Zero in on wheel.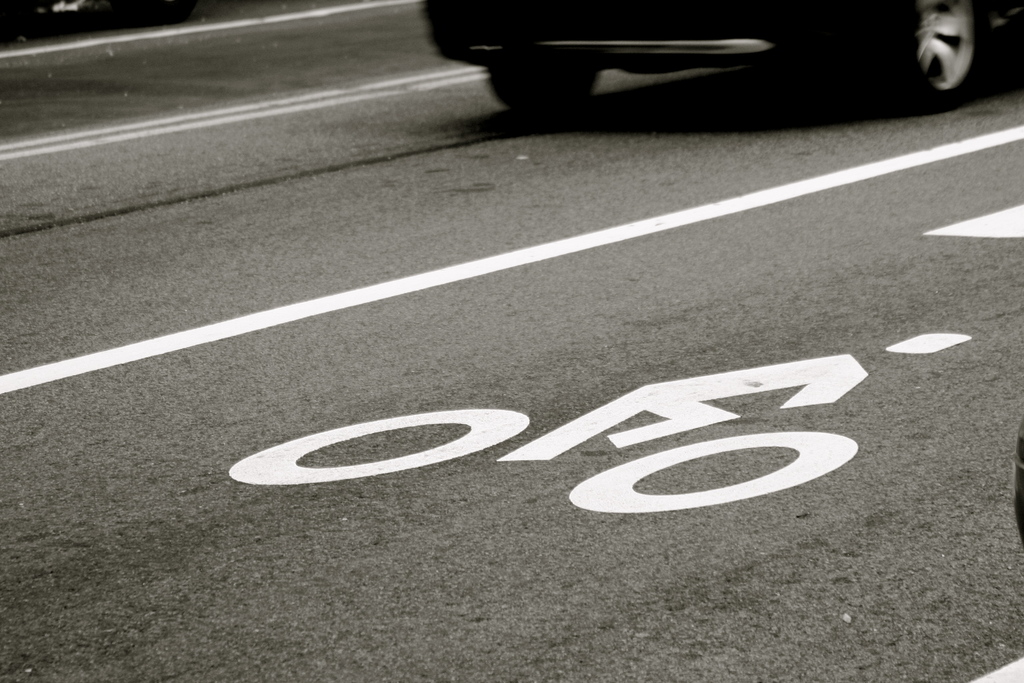
Zeroed in: [left=486, top=53, right=608, bottom=113].
